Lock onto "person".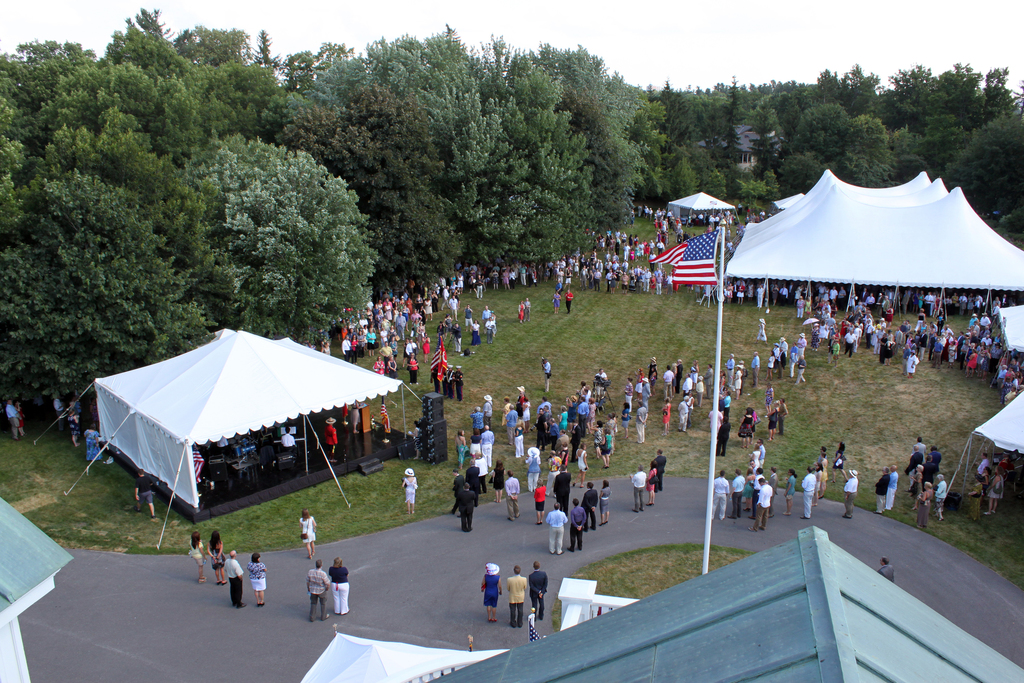
Locked: (463,459,478,491).
